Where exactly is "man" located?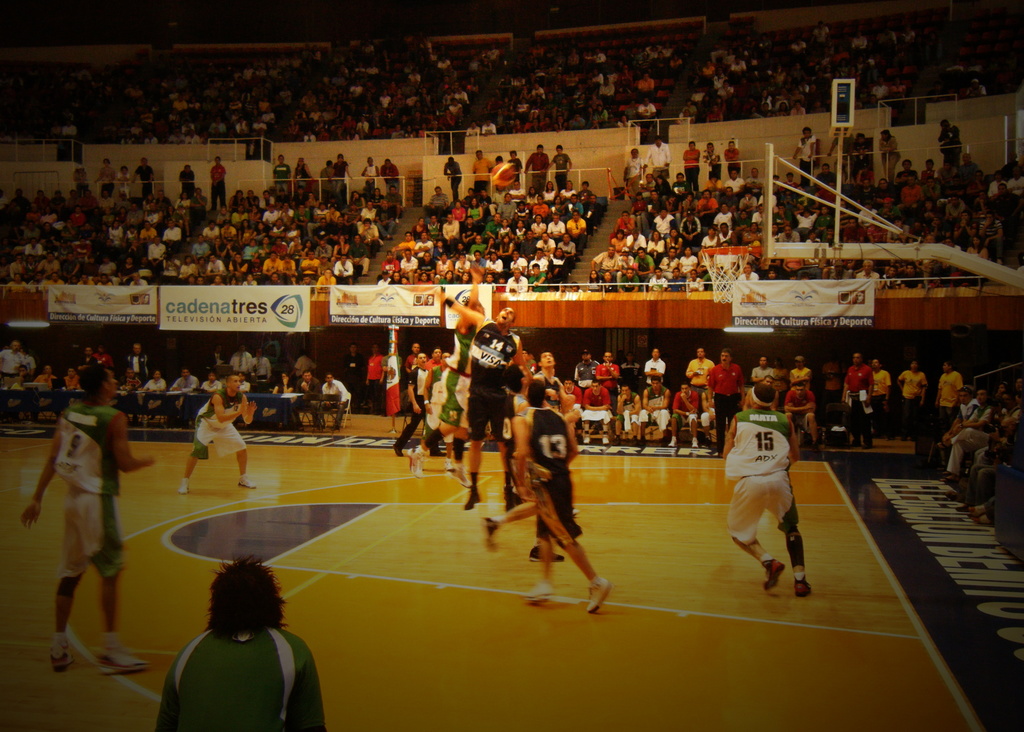
Its bounding box is [673, 381, 700, 450].
